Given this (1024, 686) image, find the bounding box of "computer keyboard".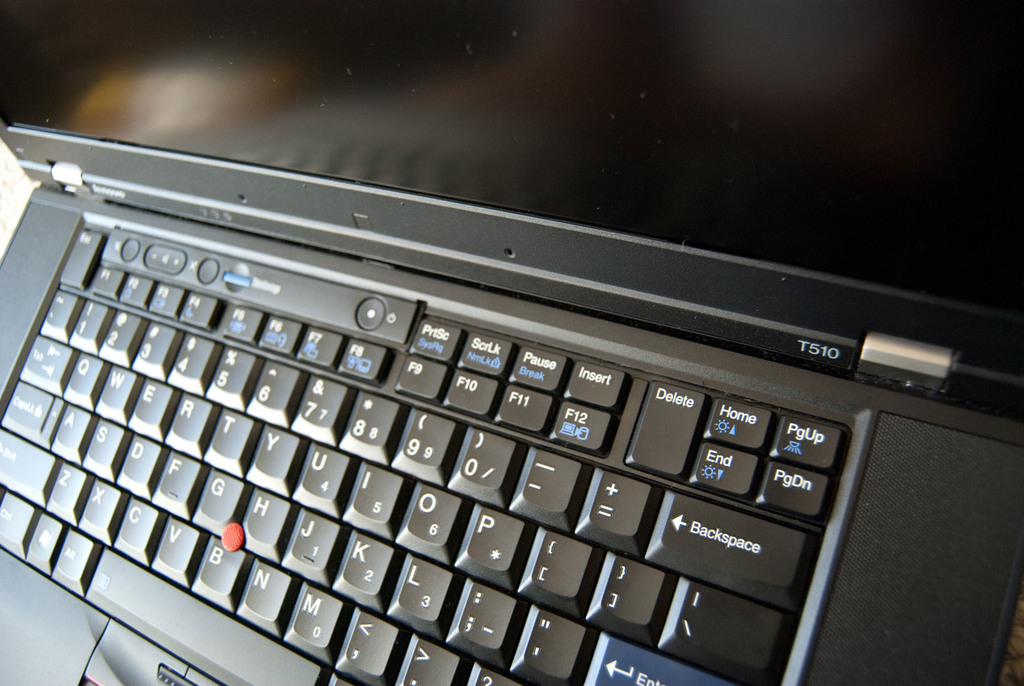
x1=0, y1=223, x2=858, y2=685.
